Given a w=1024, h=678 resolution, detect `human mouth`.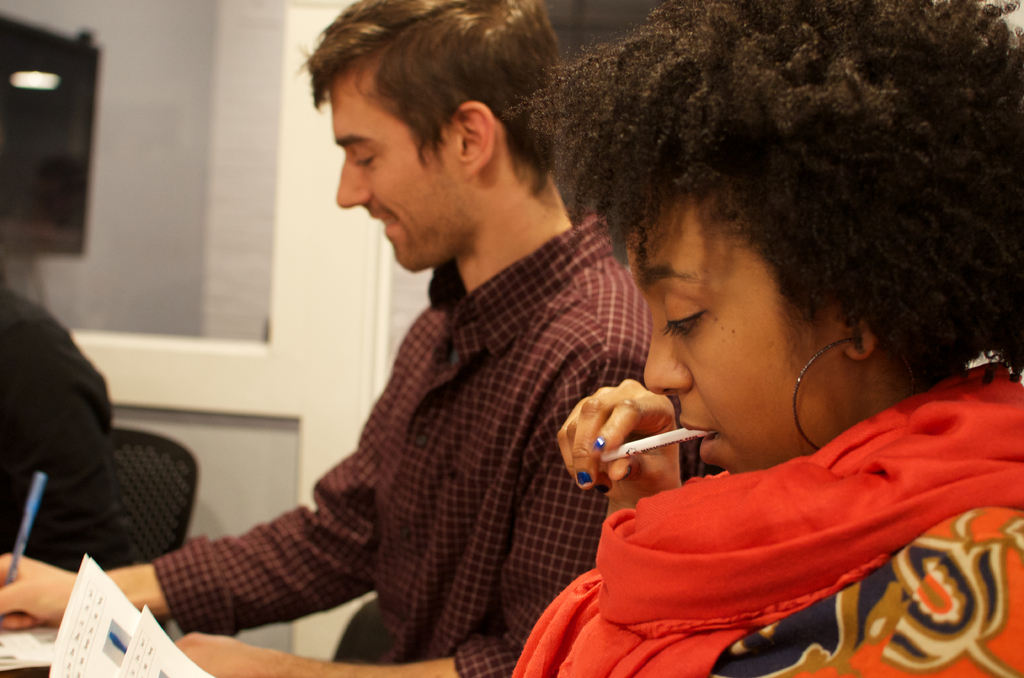
l=678, t=419, r=723, b=466.
